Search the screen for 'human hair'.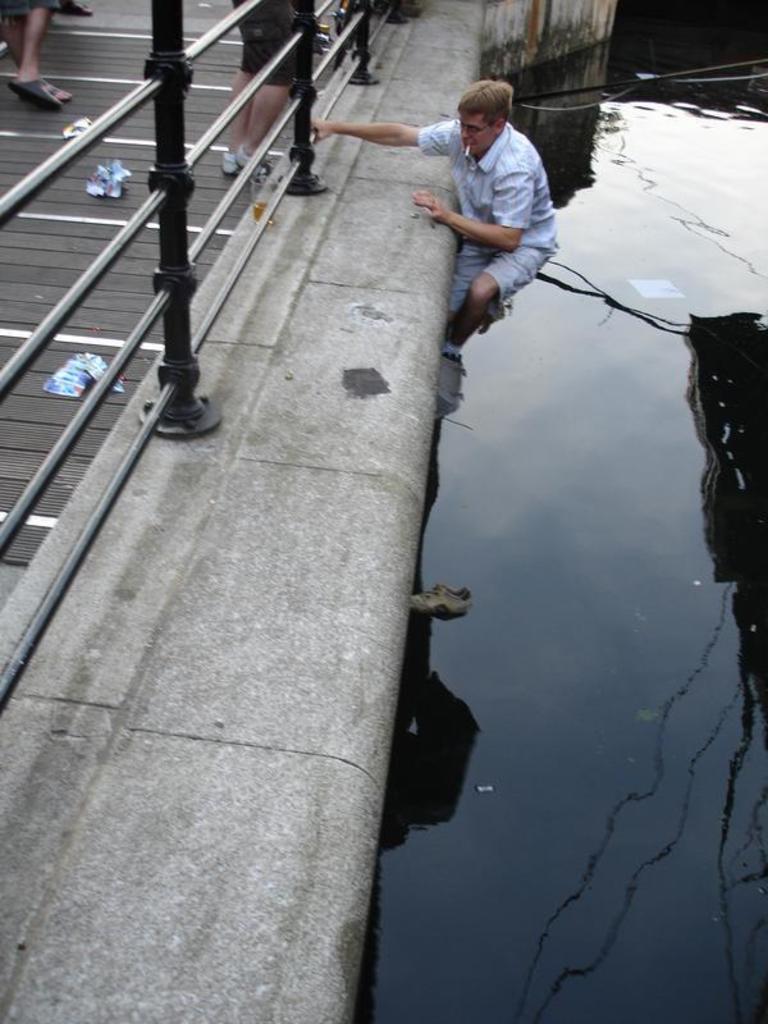
Found at (461, 76, 526, 136).
